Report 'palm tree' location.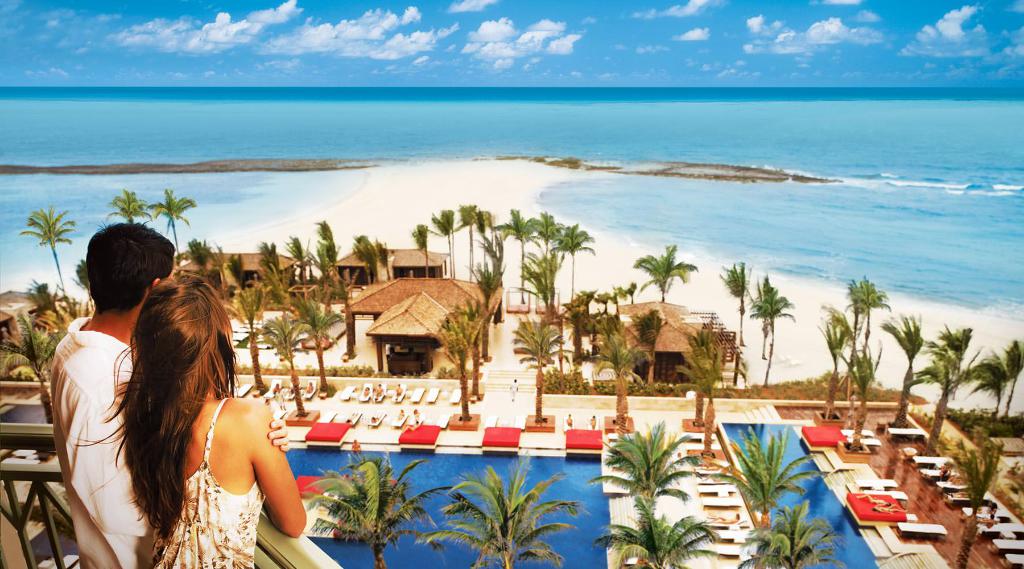
Report: region(607, 420, 678, 504).
